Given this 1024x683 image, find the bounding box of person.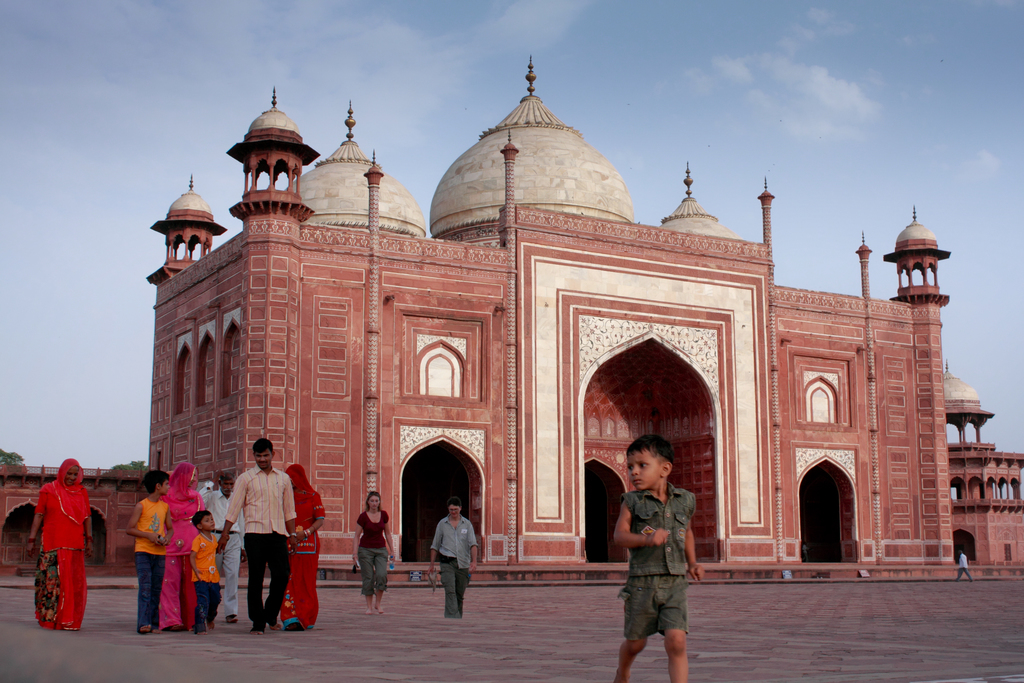
box=[425, 494, 480, 623].
